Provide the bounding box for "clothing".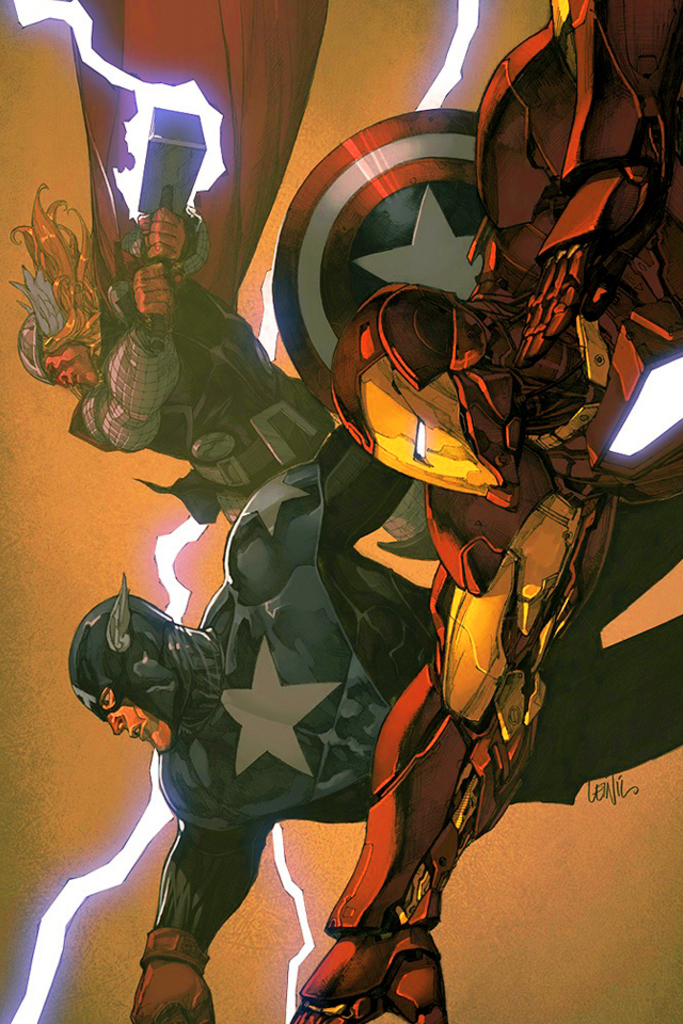
l=66, t=0, r=347, b=529.
